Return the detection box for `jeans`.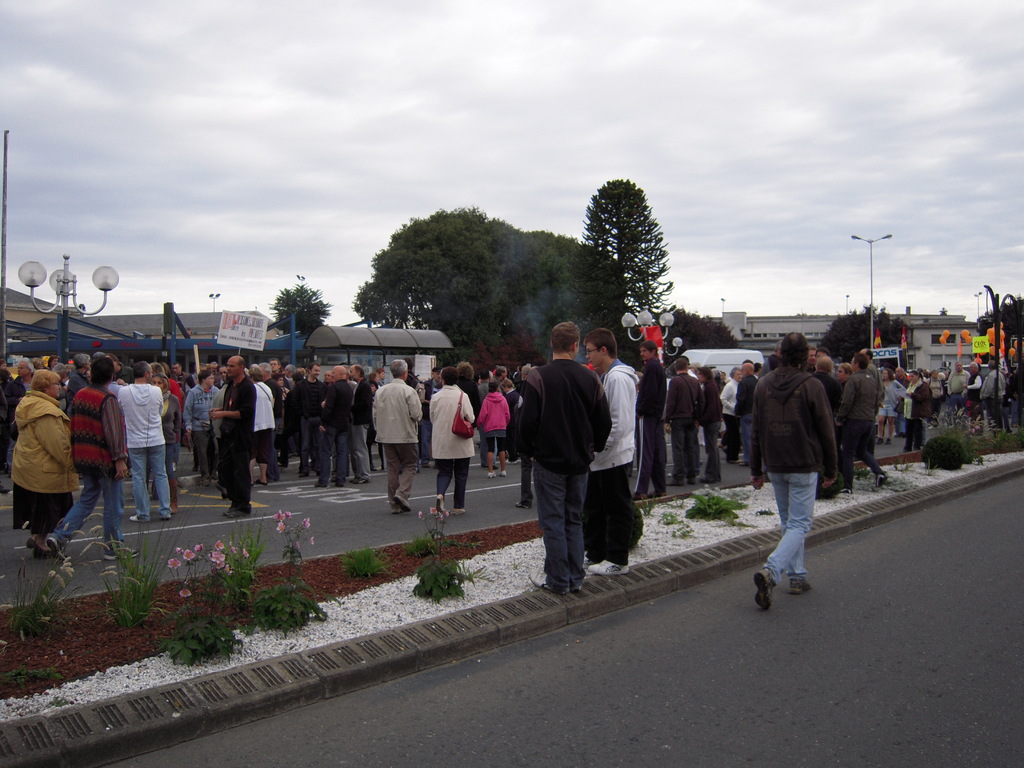
l=417, t=419, r=433, b=460.
